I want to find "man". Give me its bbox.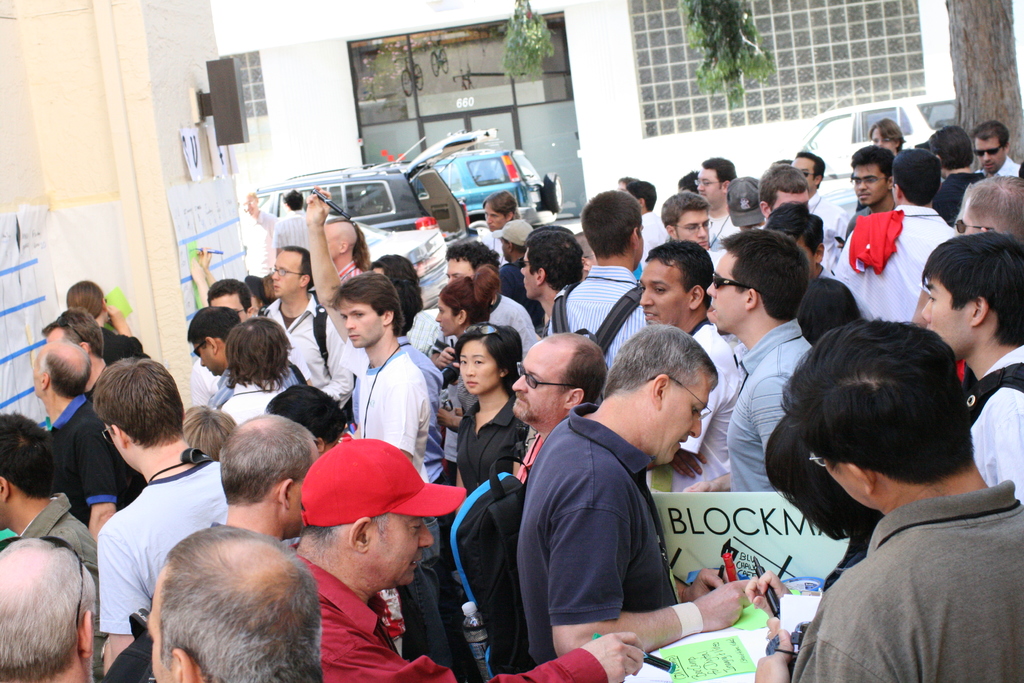
Rect(263, 242, 354, 431).
